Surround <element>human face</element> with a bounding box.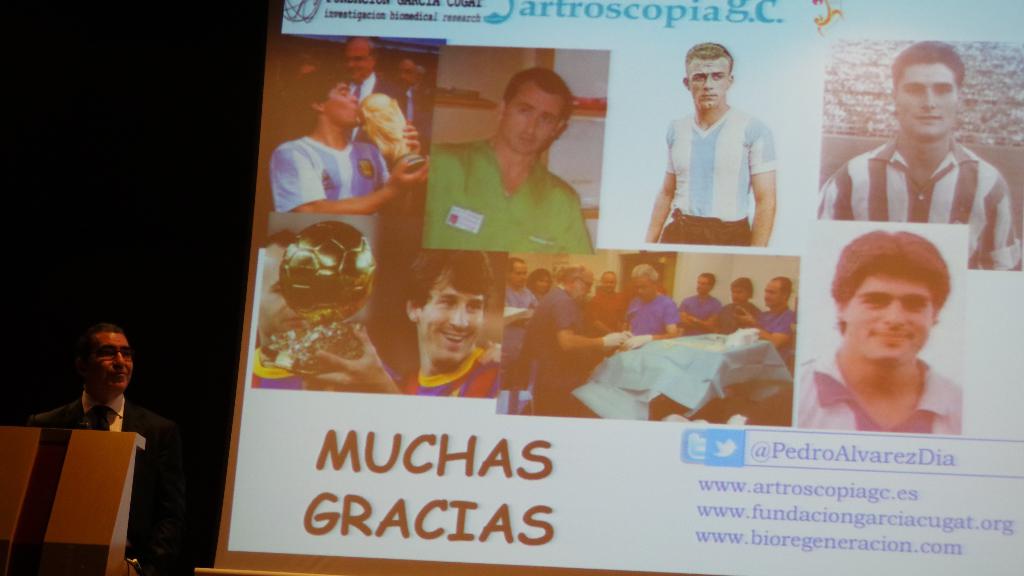
rect(896, 61, 959, 133).
